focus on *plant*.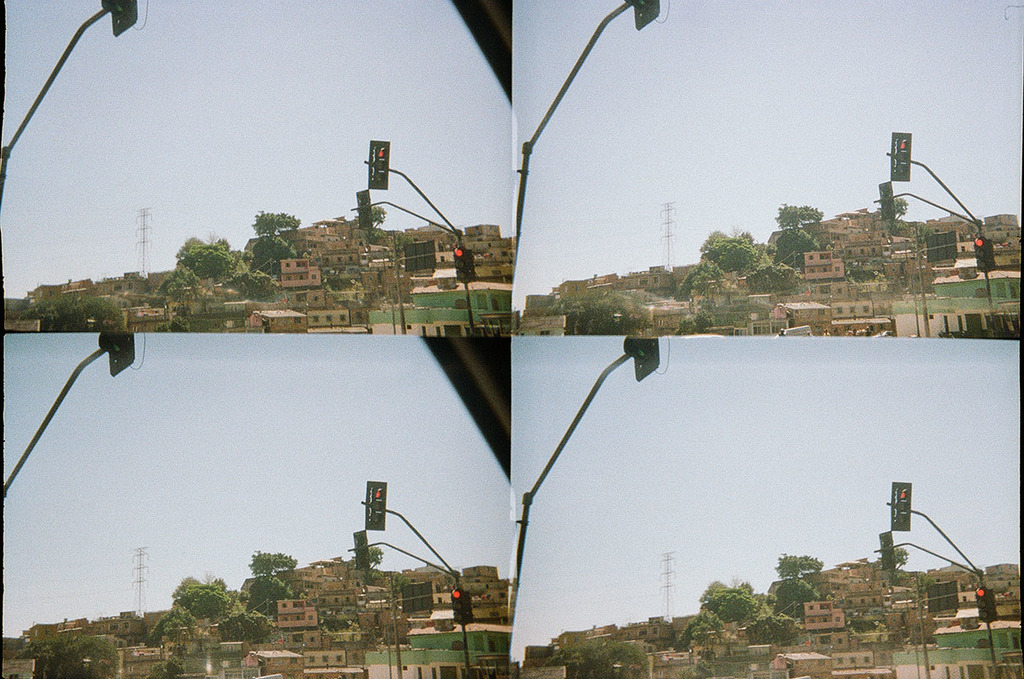
Focused at <region>695, 657, 714, 678</region>.
